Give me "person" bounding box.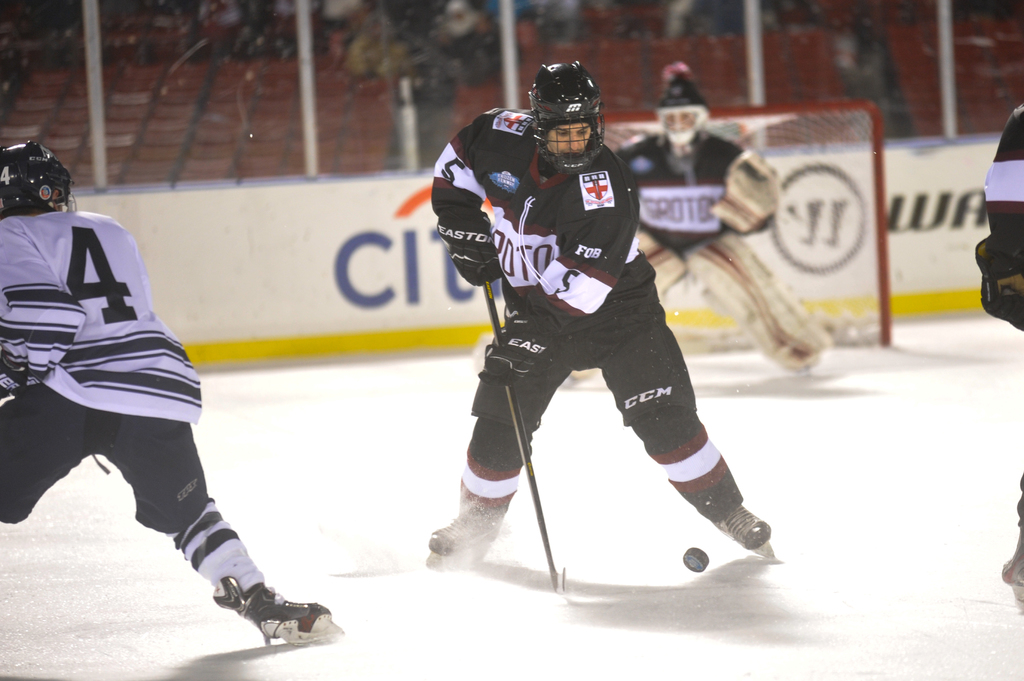
(609,65,830,377).
